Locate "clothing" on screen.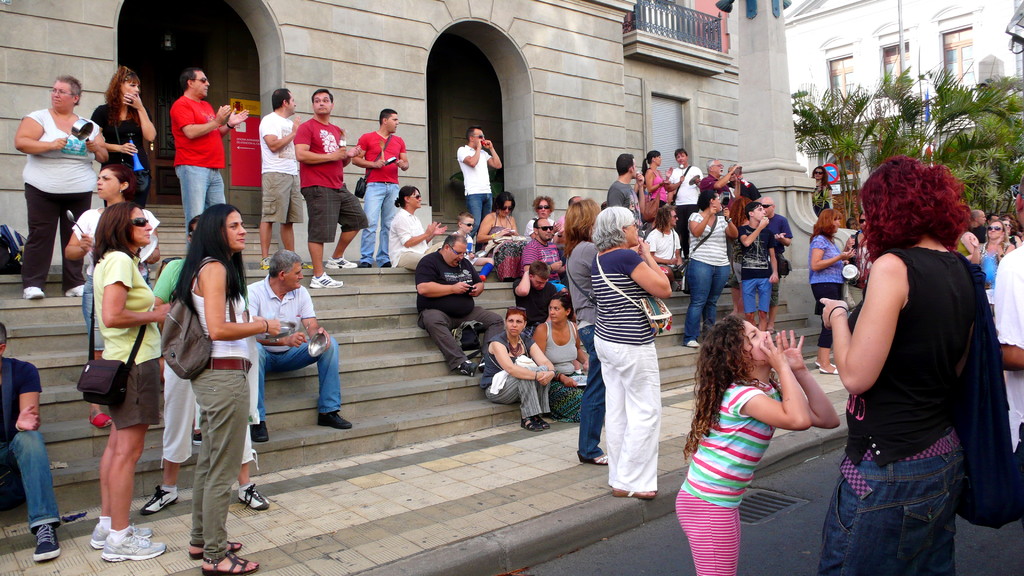
On screen at x1=638 y1=164 x2=658 y2=213.
